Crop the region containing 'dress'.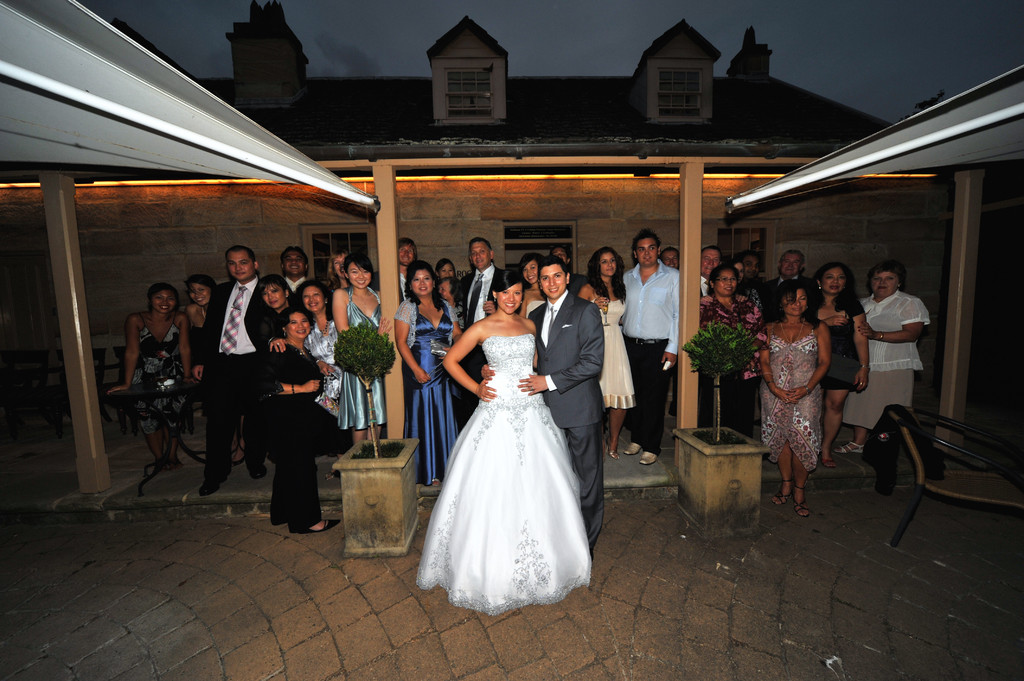
Crop region: l=131, t=314, r=182, b=435.
